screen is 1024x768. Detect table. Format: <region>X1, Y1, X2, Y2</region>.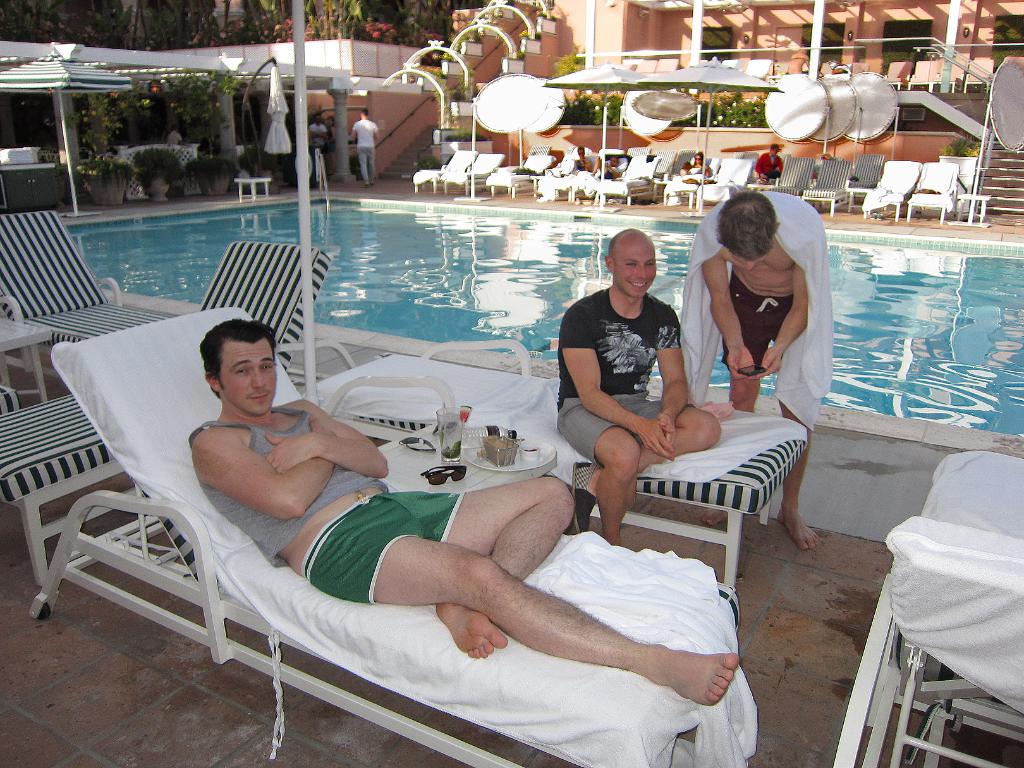
<region>0, 355, 285, 632</region>.
